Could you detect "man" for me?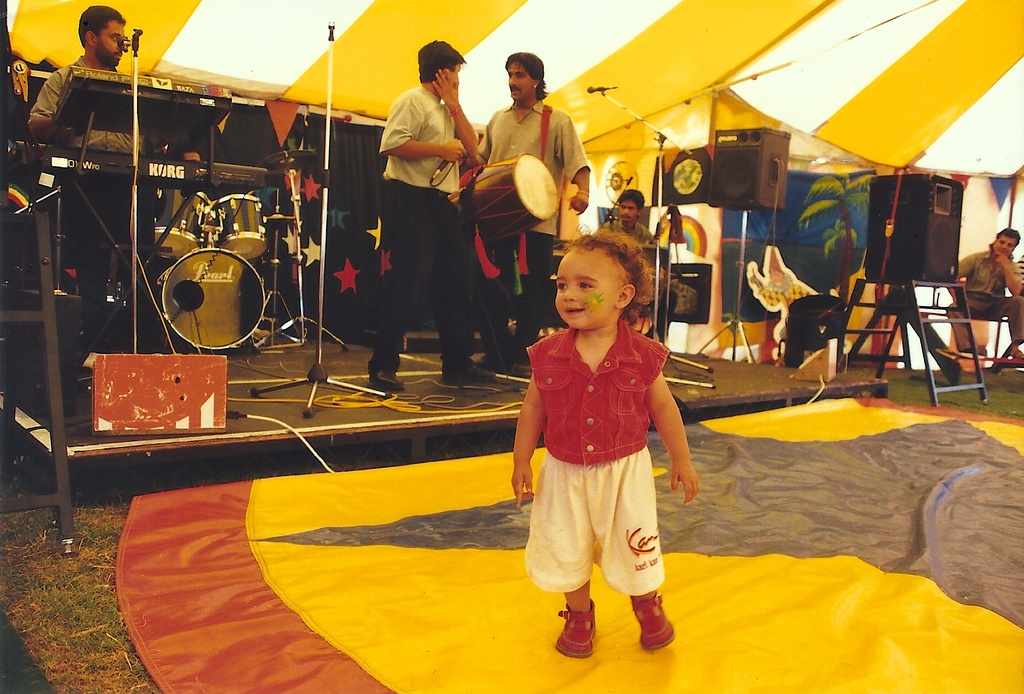
Detection result: box(605, 182, 651, 243).
